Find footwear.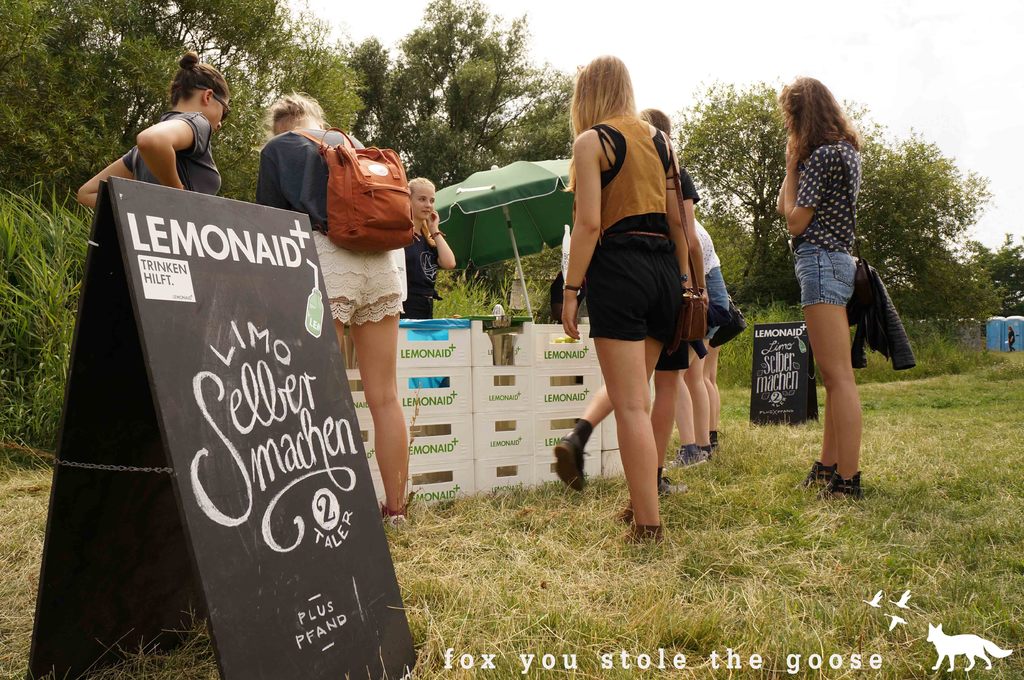
left=657, top=477, right=691, bottom=501.
